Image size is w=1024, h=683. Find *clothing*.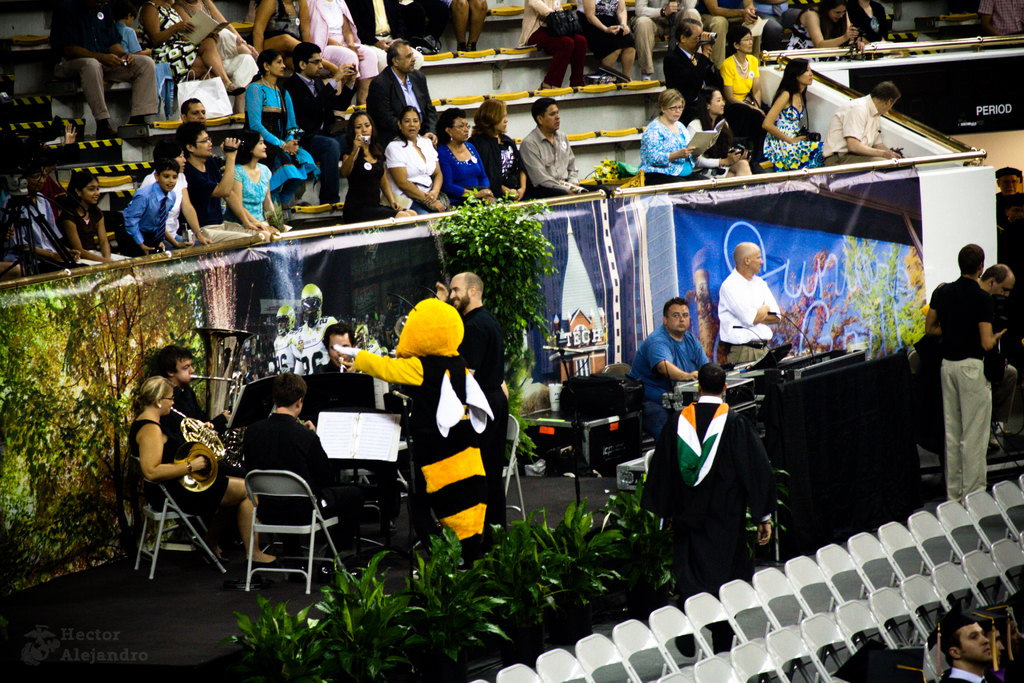
[left=720, top=54, right=772, bottom=119].
